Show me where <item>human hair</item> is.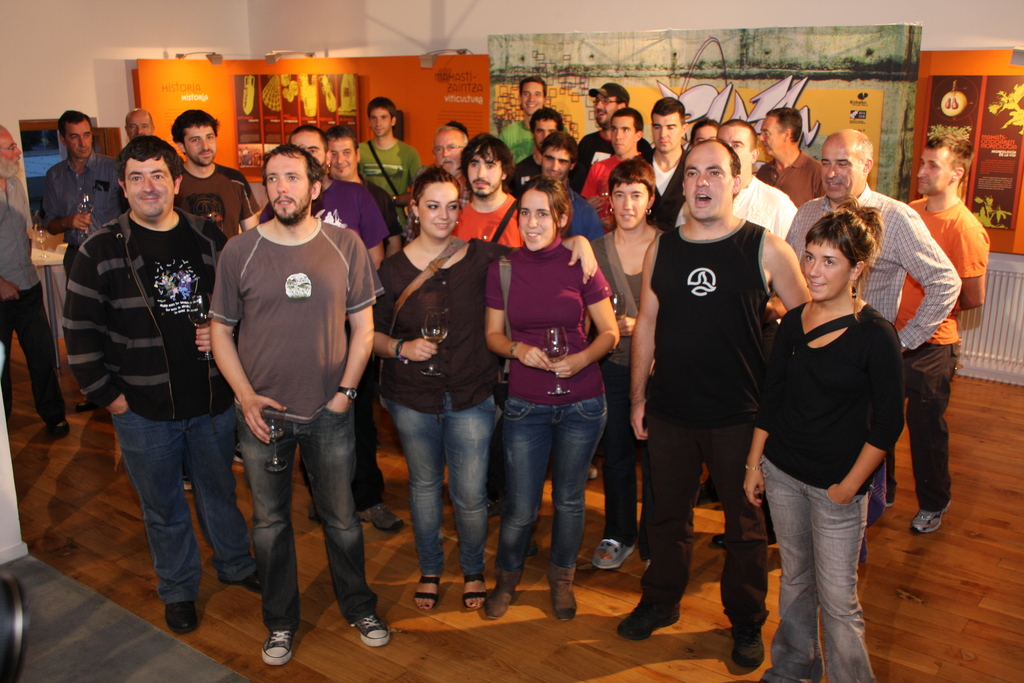
<item>human hair</item> is at bbox=[694, 114, 720, 148].
